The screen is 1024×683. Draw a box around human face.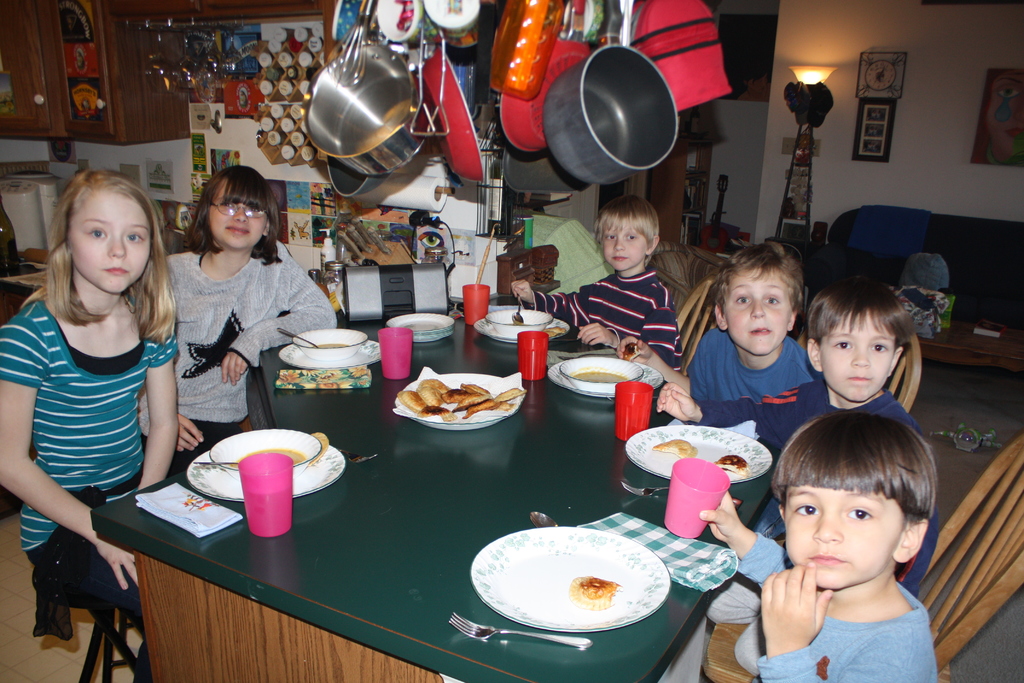
[67,189,152,295].
